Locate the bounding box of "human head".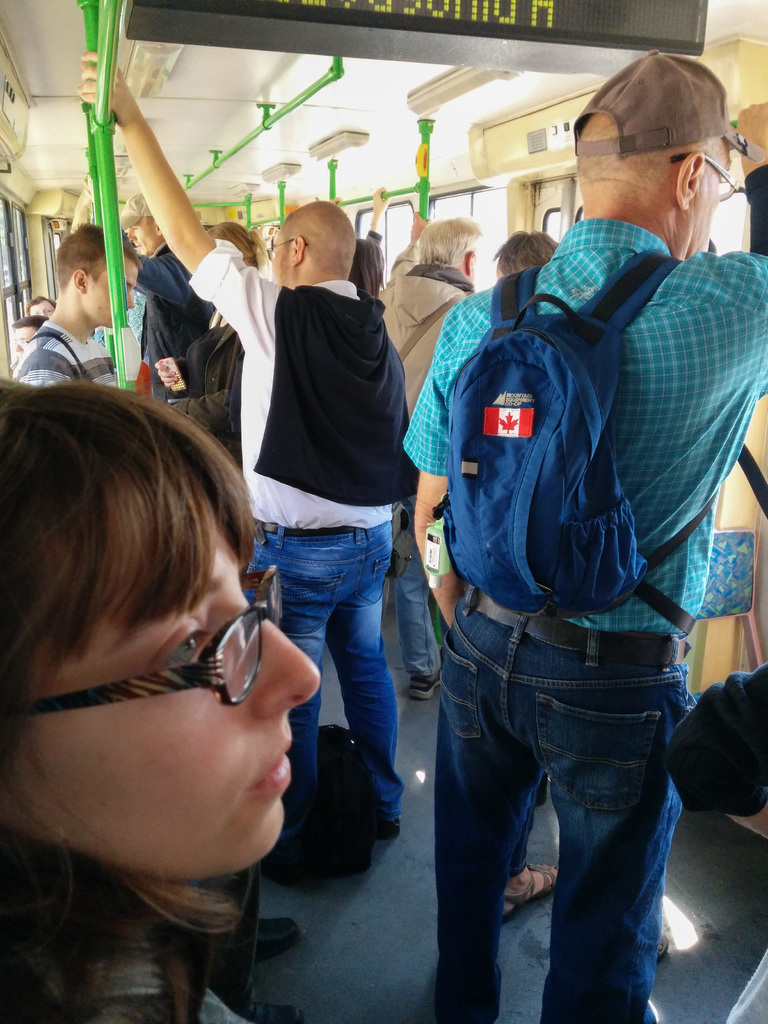
Bounding box: box(493, 226, 562, 280).
